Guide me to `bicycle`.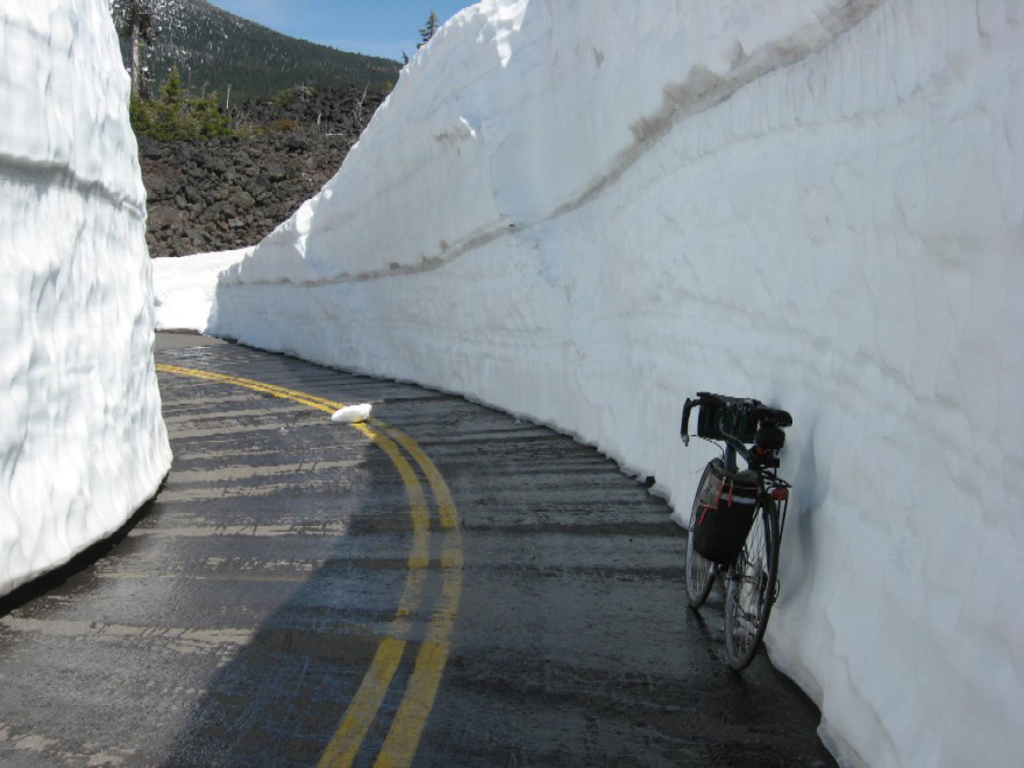
Guidance: x1=675 y1=384 x2=805 y2=670.
